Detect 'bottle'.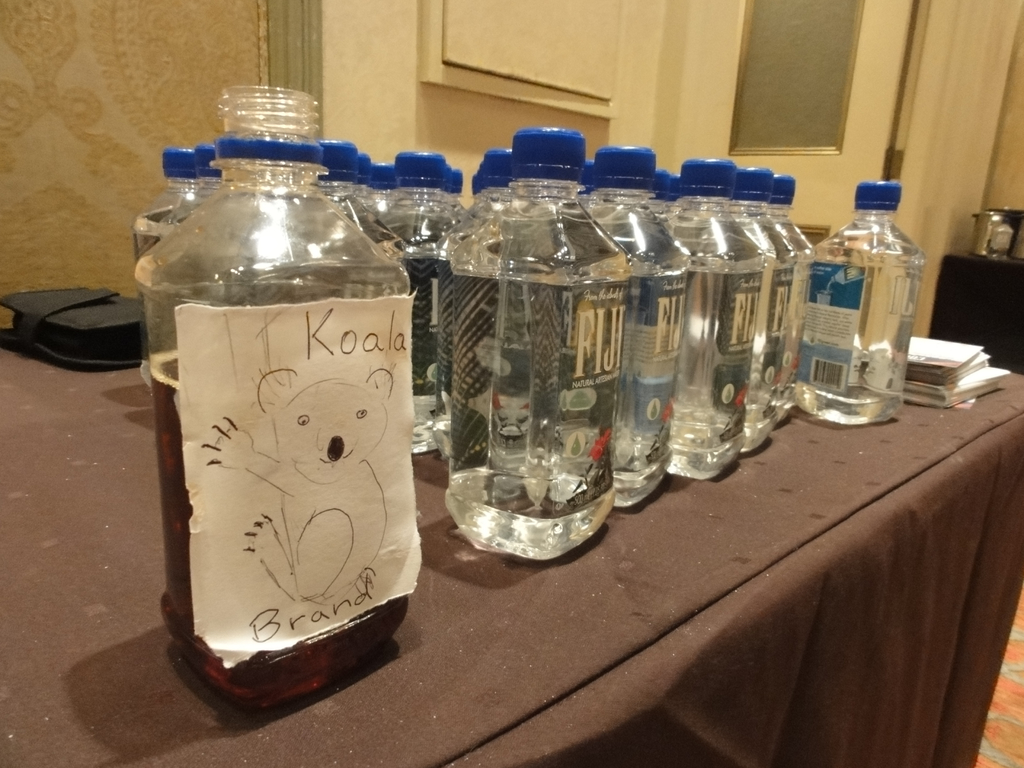
Detected at l=449, t=129, r=630, b=565.
